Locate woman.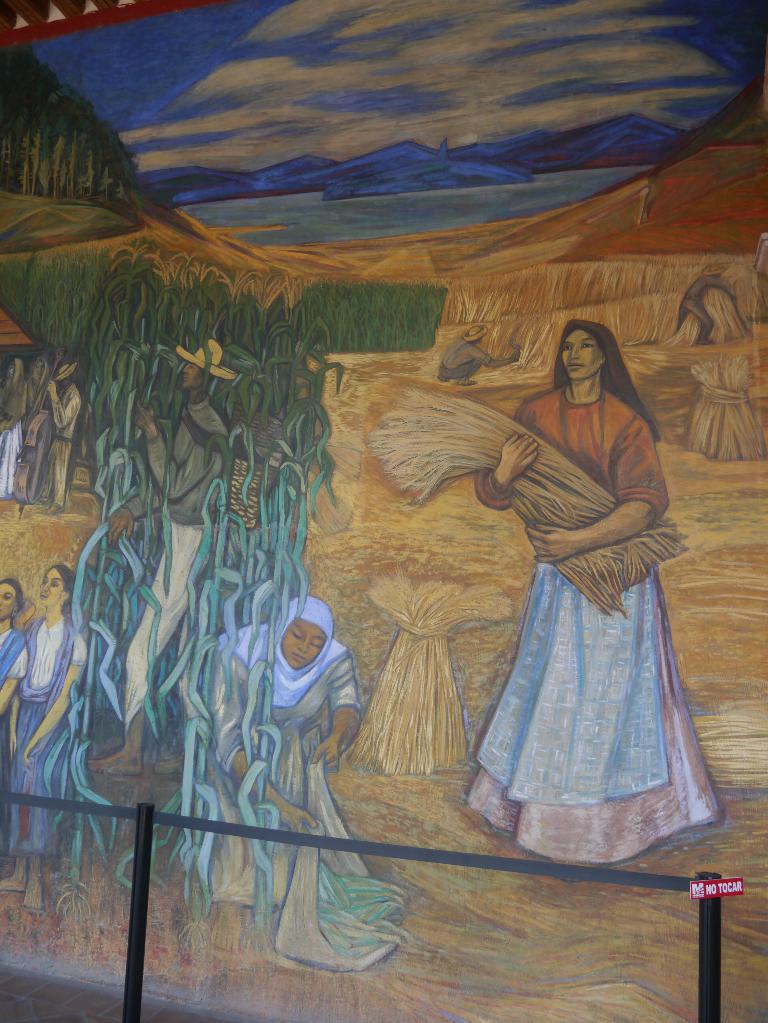
Bounding box: 480,318,728,874.
